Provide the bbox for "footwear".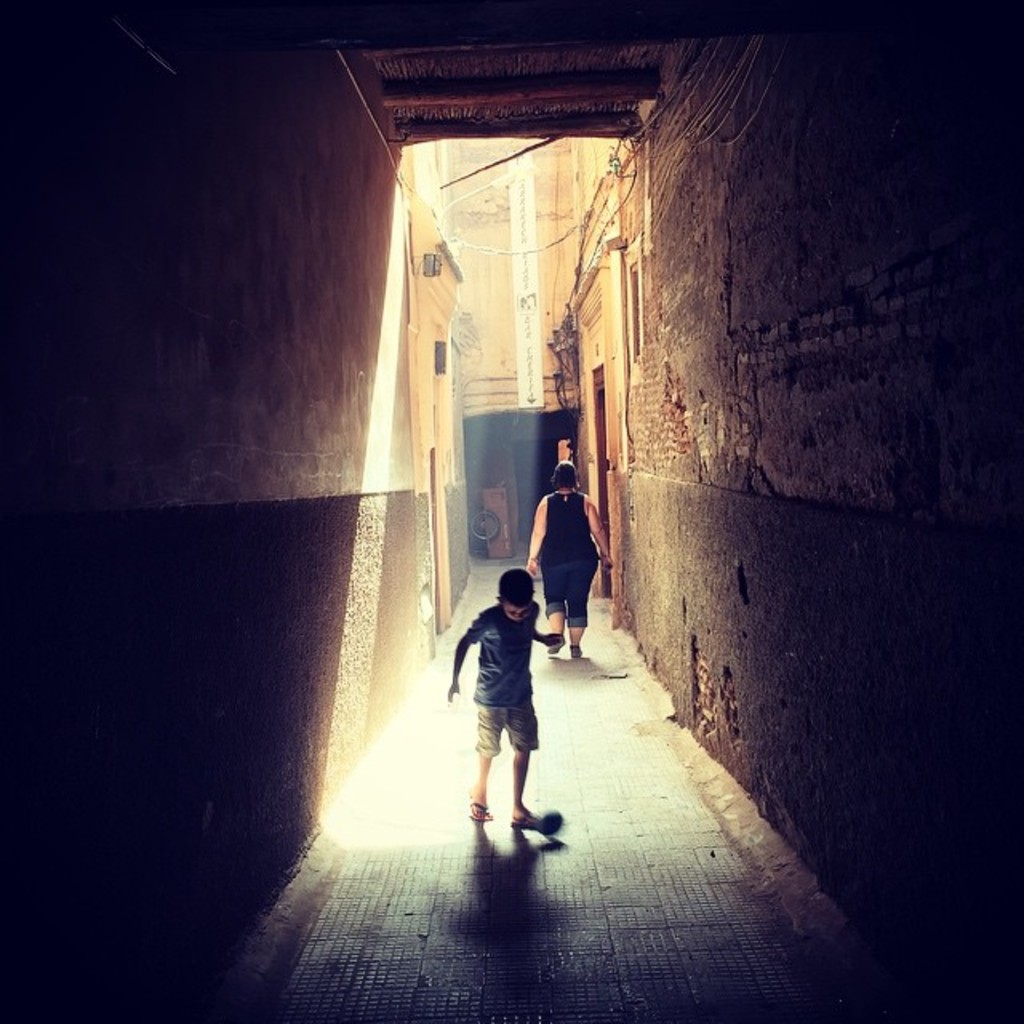
x1=517, y1=802, x2=534, y2=822.
